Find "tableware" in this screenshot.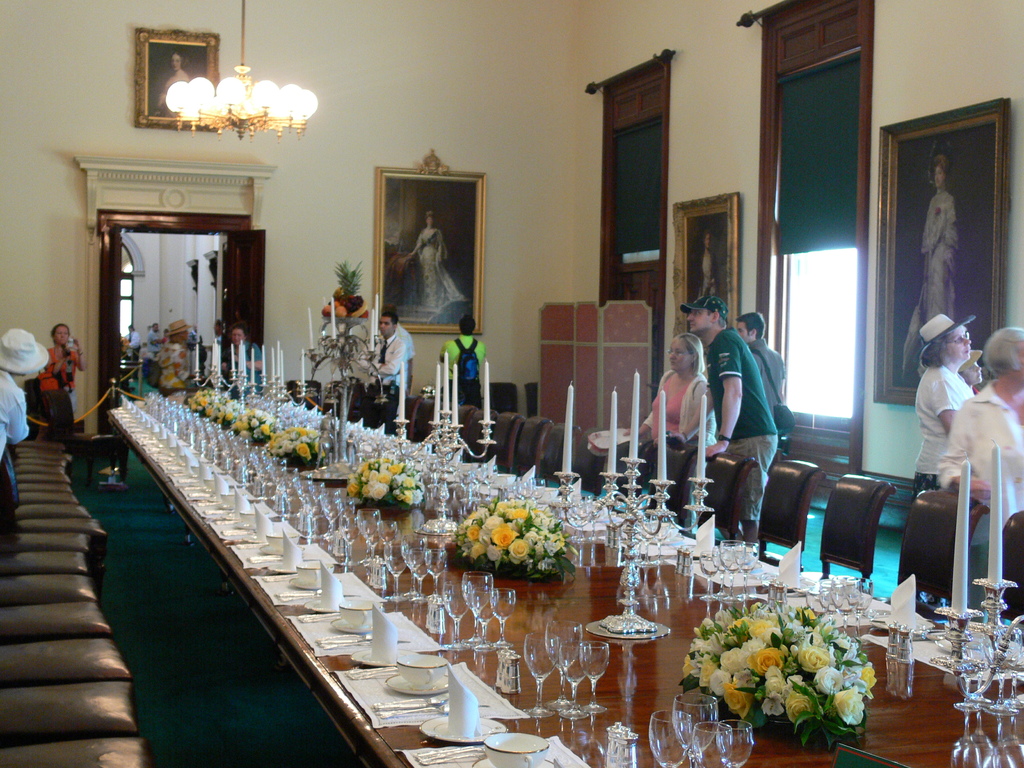
The bounding box for "tableware" is [381,671,447,700].
